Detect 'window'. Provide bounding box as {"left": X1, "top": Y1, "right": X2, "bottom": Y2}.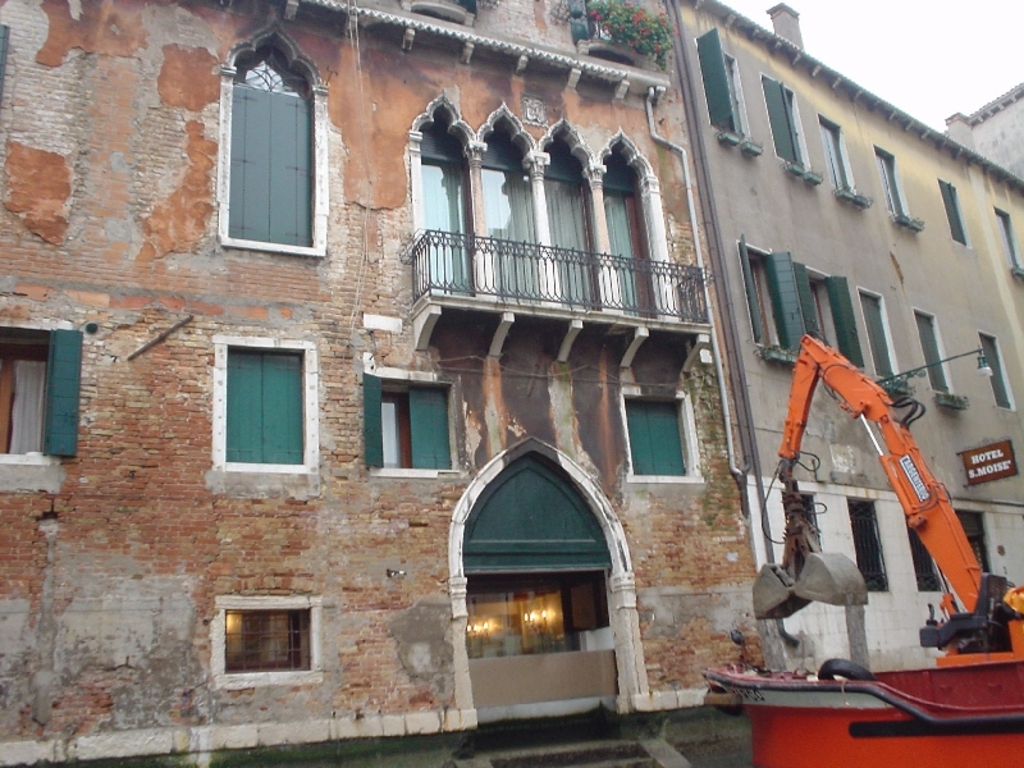
{"left": 996, "top": 204, "right": 1023, "bottom": 282}.
